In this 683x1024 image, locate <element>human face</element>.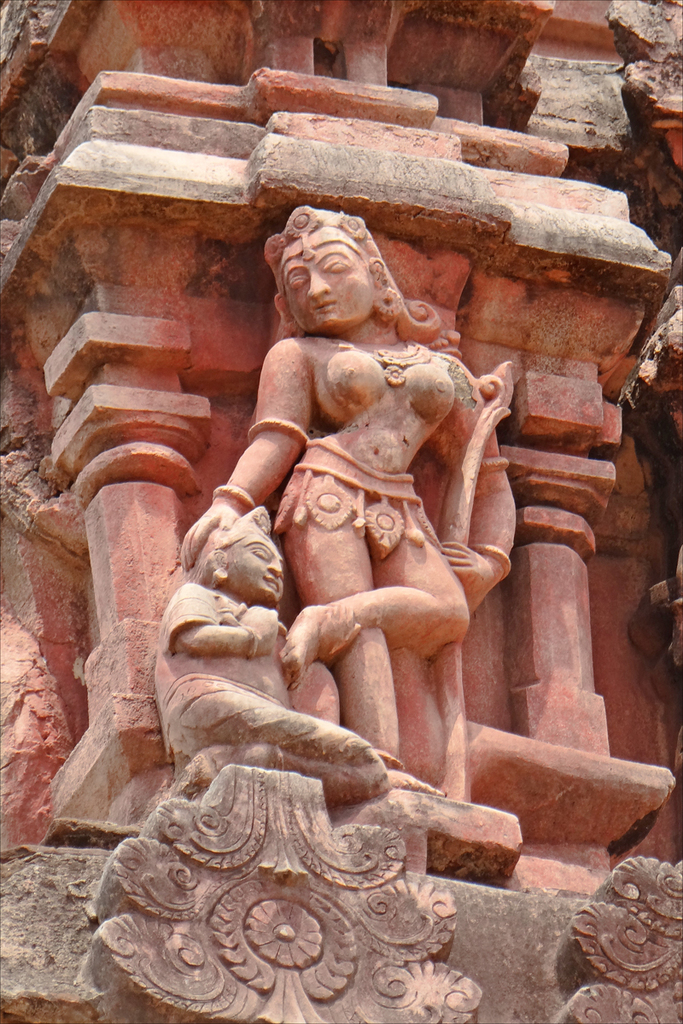
Bounding box: crop(218, 534, 288, 605).
